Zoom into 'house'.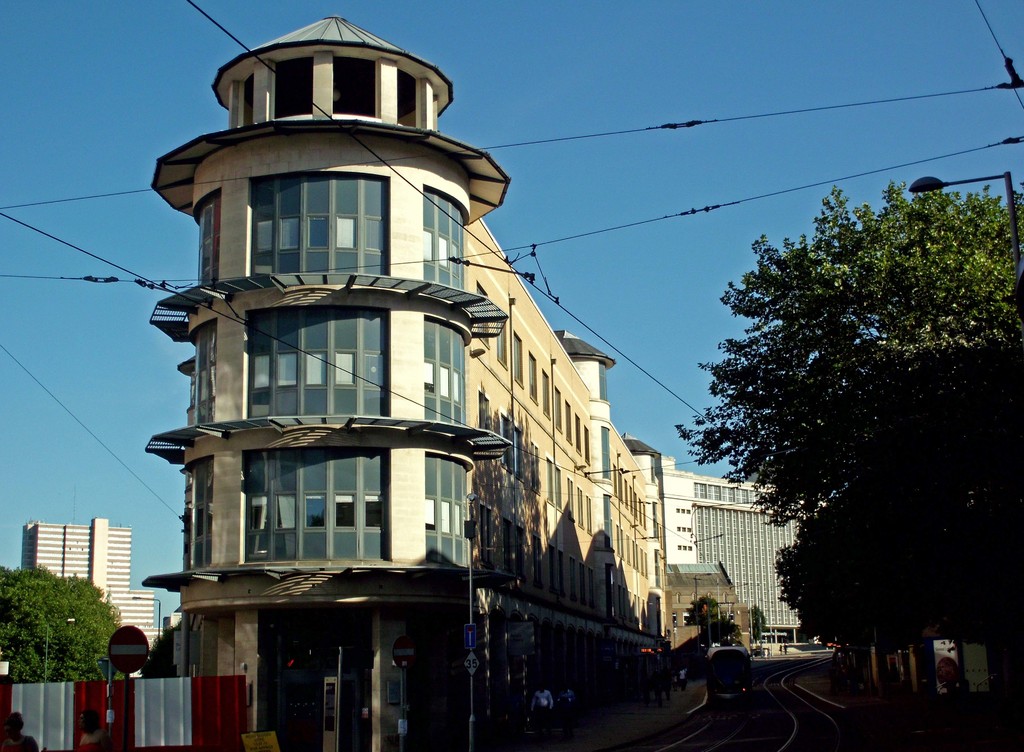
Zoom target: detection(671, 560, 751, 645).
